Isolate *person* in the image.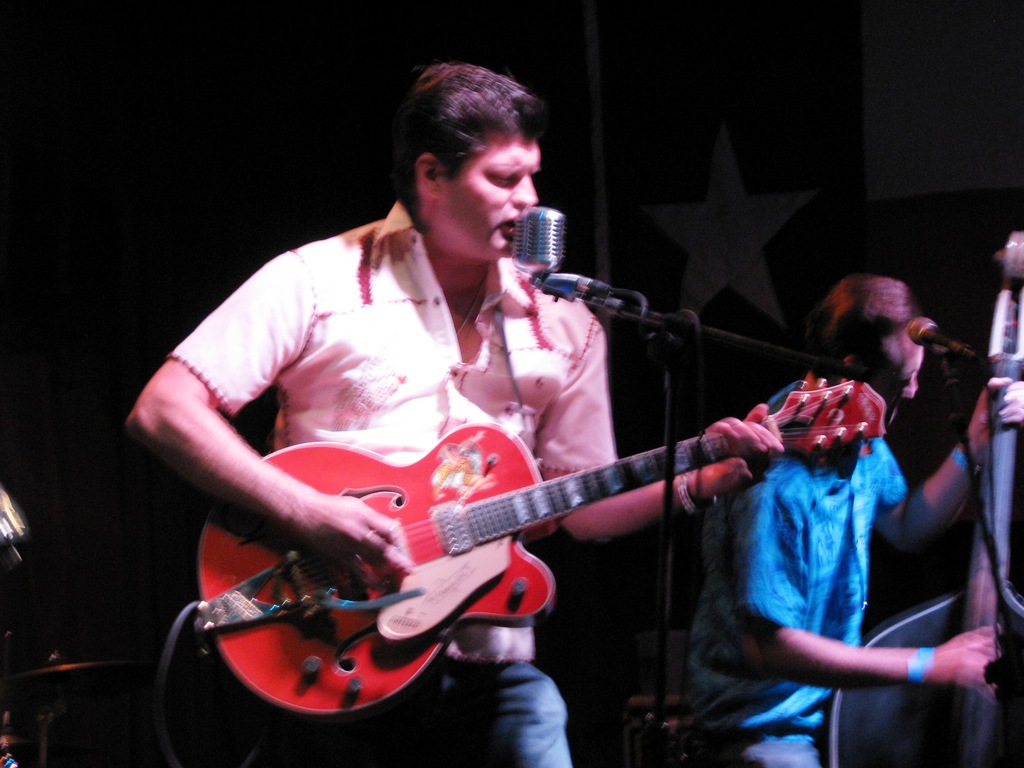
Isolated region: {"x1": 698, "y1": 271, "x2": 1023, "y2": 767}.
